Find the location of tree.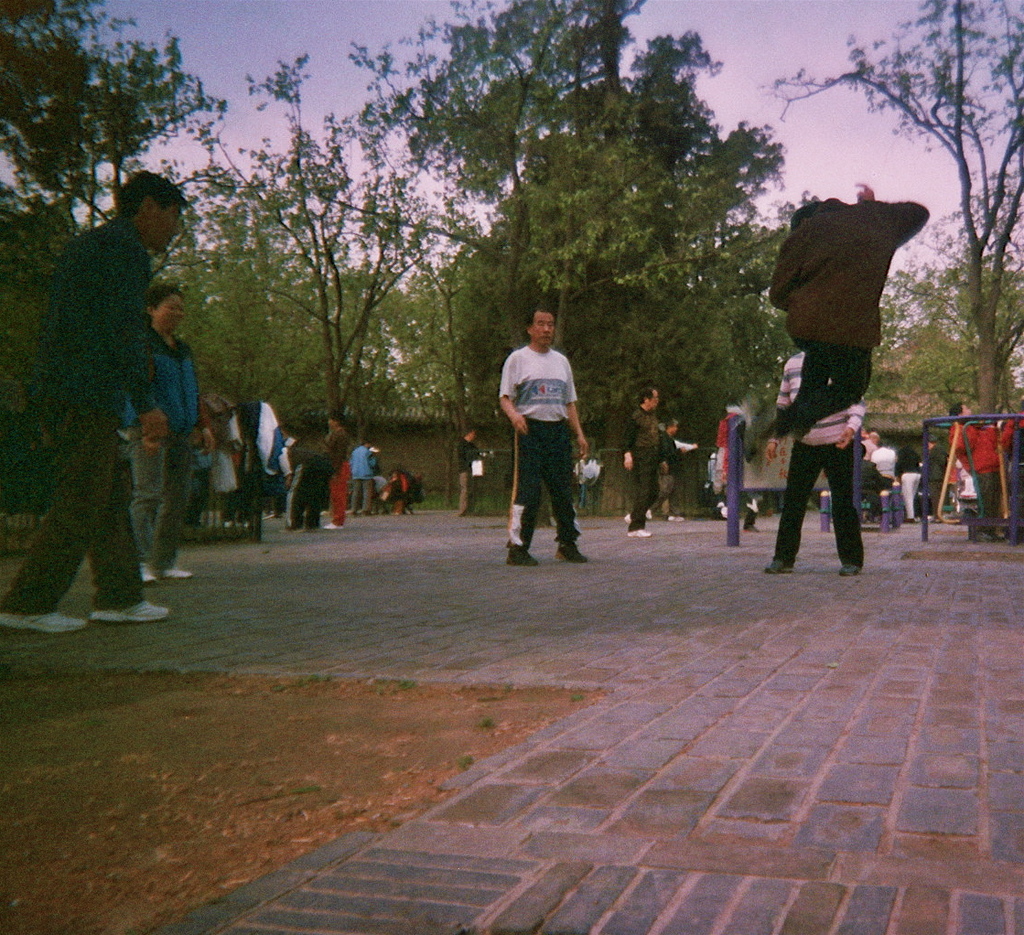
Location: rect(0, 0, 217, 373).
